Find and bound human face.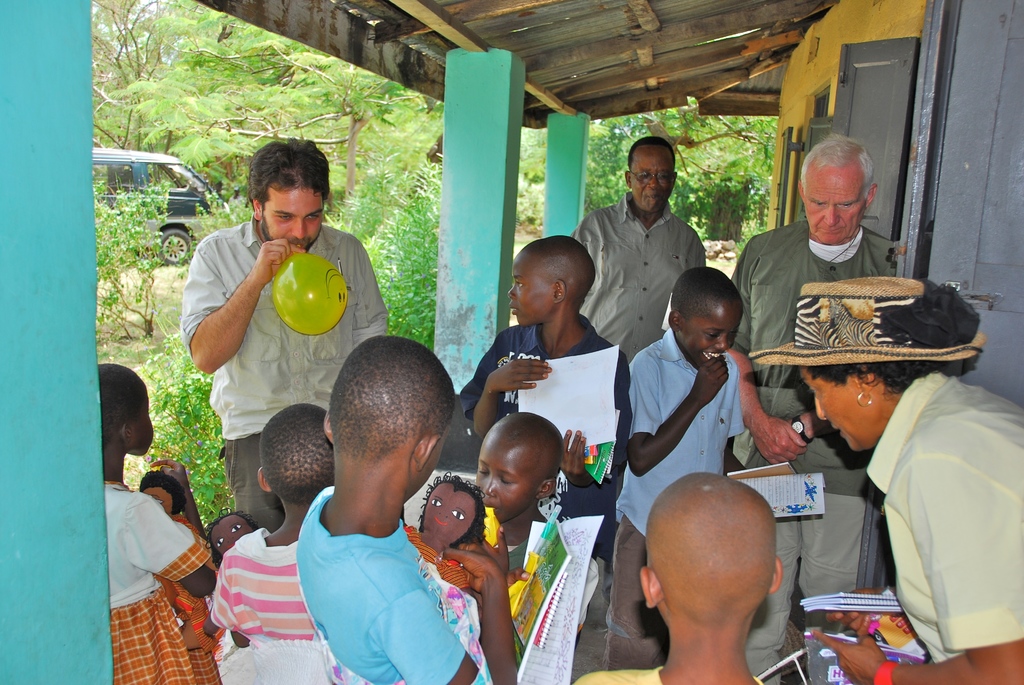
Bound: (left=627, top=144, right=676, bottom=211).
